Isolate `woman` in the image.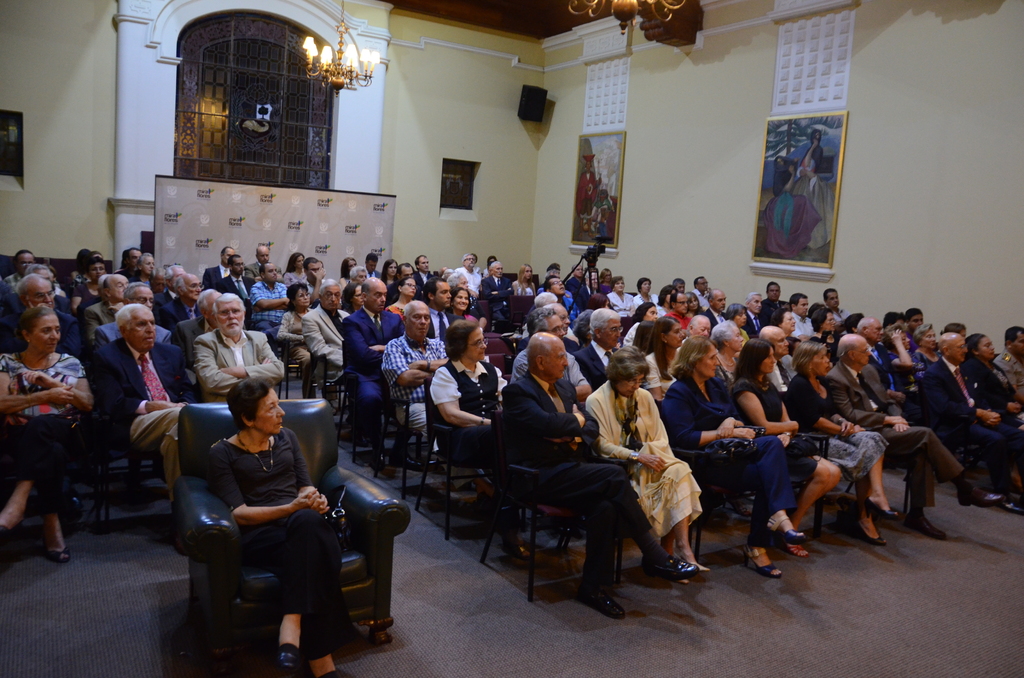
Isolated region: x1=282, y1=250, x2=307, y2=287.
